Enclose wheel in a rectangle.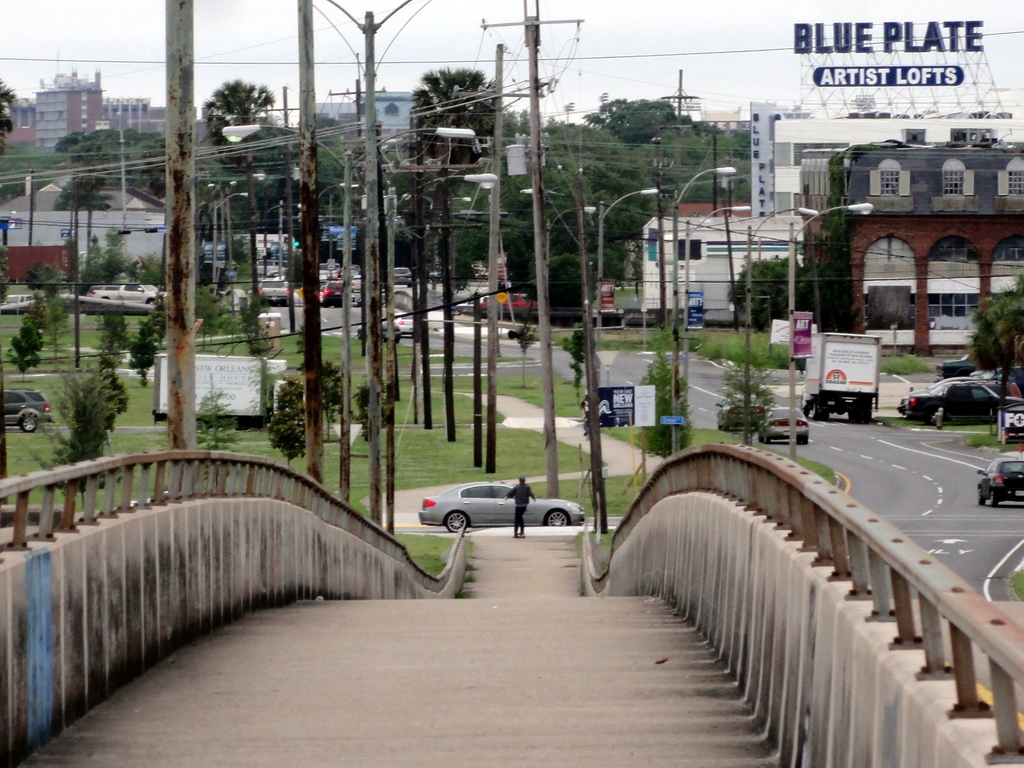
[446, 509, 470, 532].
